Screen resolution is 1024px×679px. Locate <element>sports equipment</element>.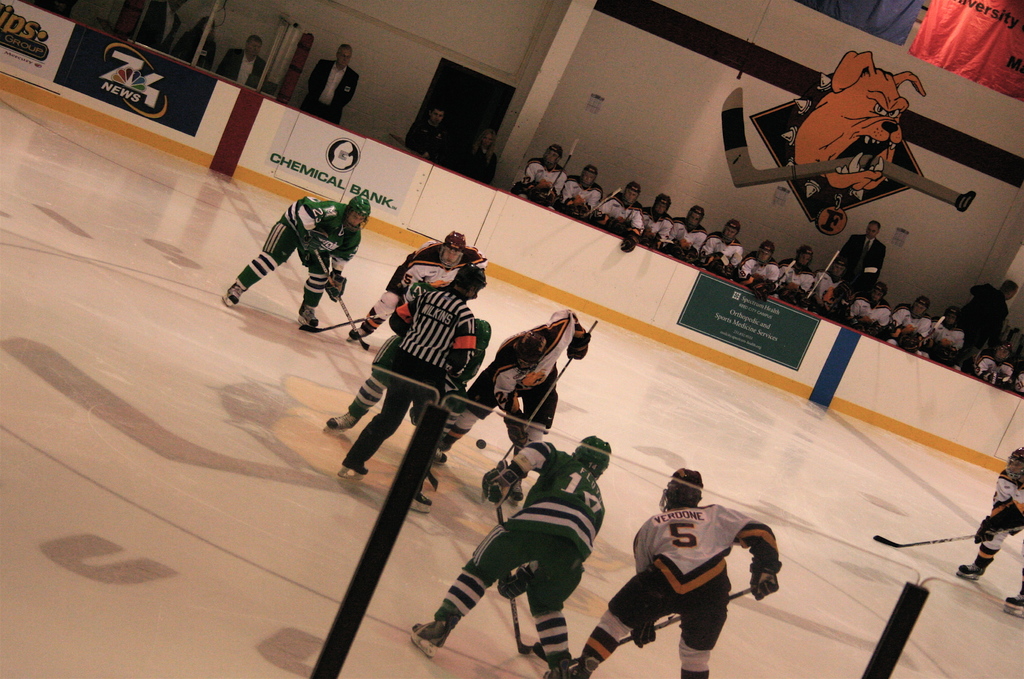
<bbox>495, 509, 537, 655</bbox>.
